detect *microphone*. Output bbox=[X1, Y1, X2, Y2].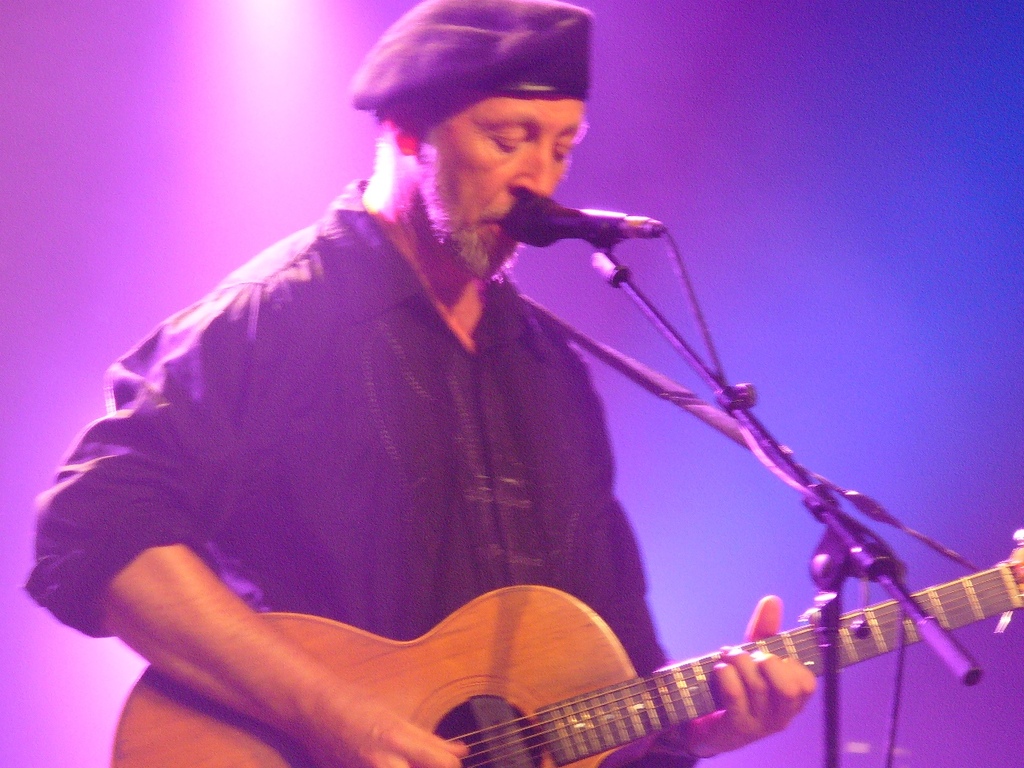
bbox=[493, 185, 673, 245].
